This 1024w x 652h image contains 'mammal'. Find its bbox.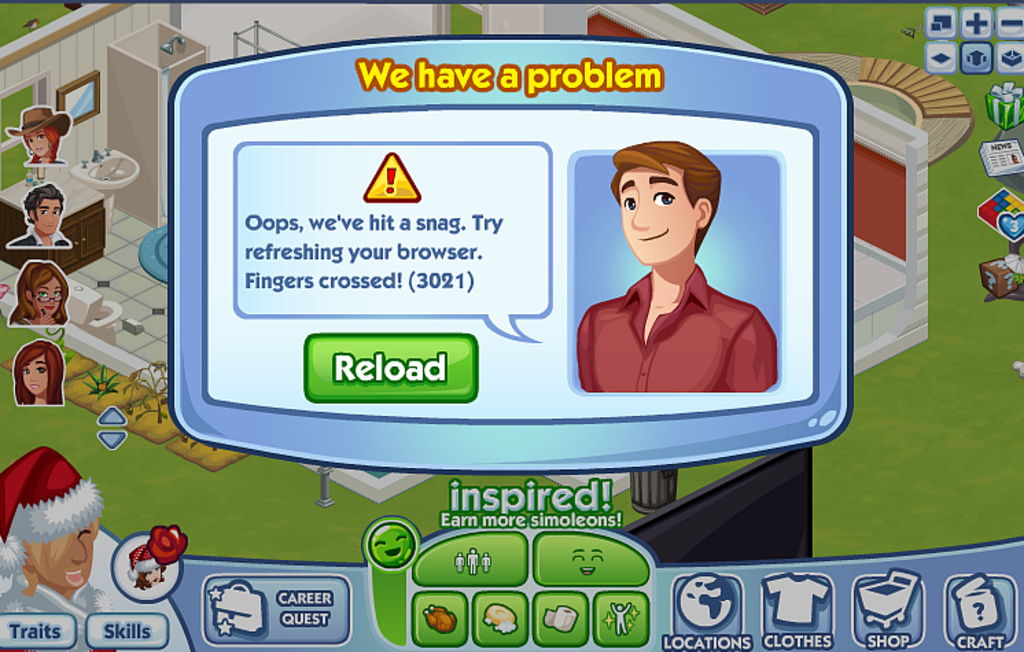
region(577, 137, 778, 386).
